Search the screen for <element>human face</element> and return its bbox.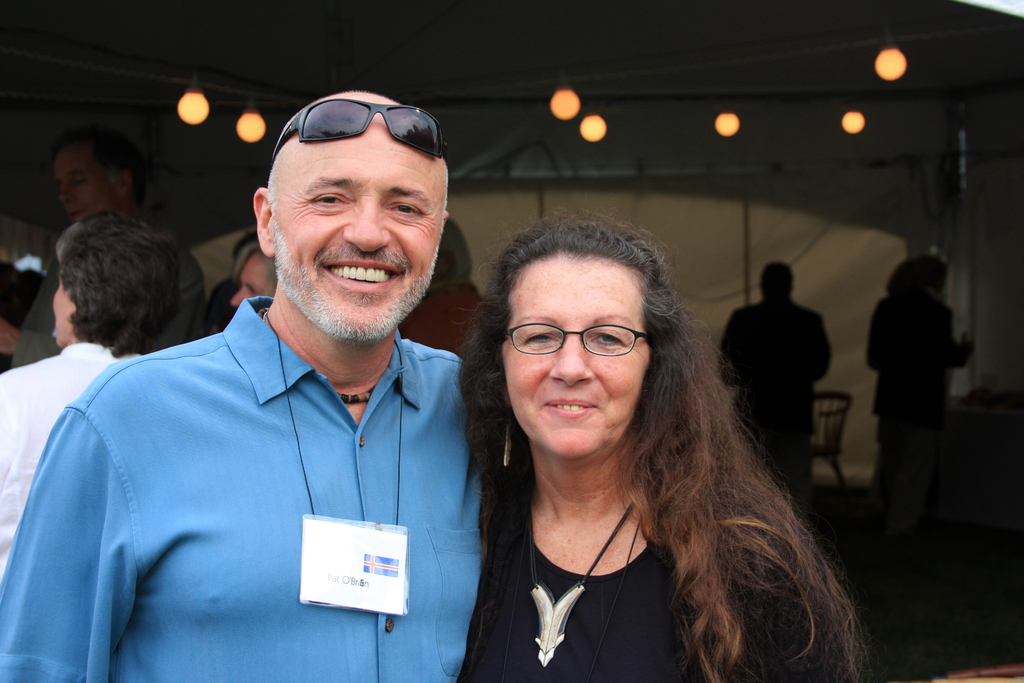
Found: {"x1": 54, "y1": 152, "x2": 114, "y2": 219}.
